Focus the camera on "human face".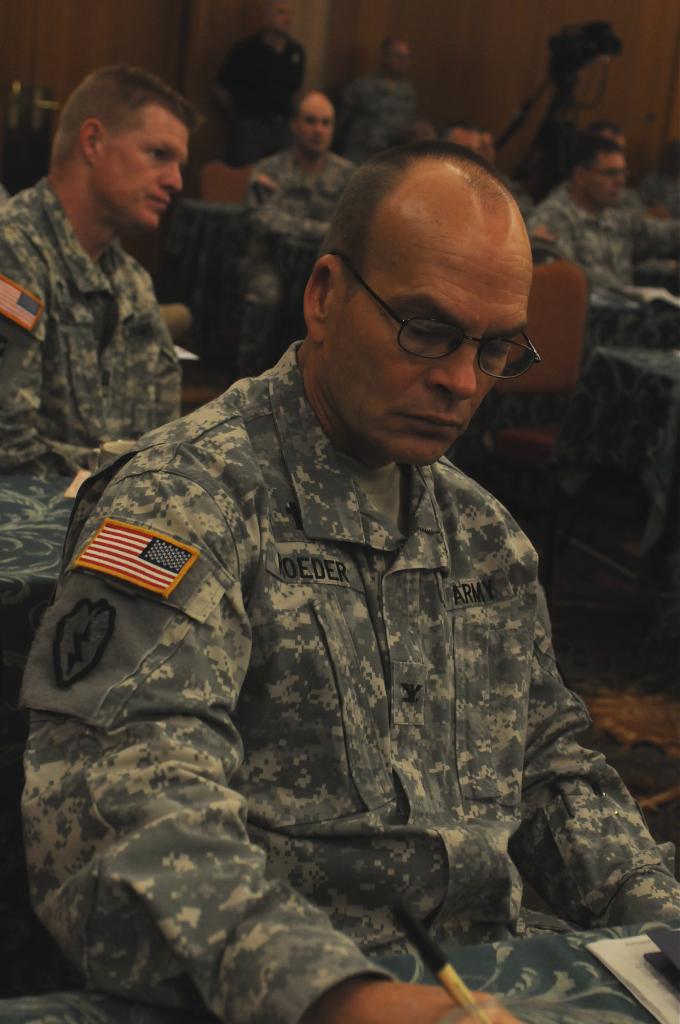
Focus region: BBox(331, 221, 529, 465).
